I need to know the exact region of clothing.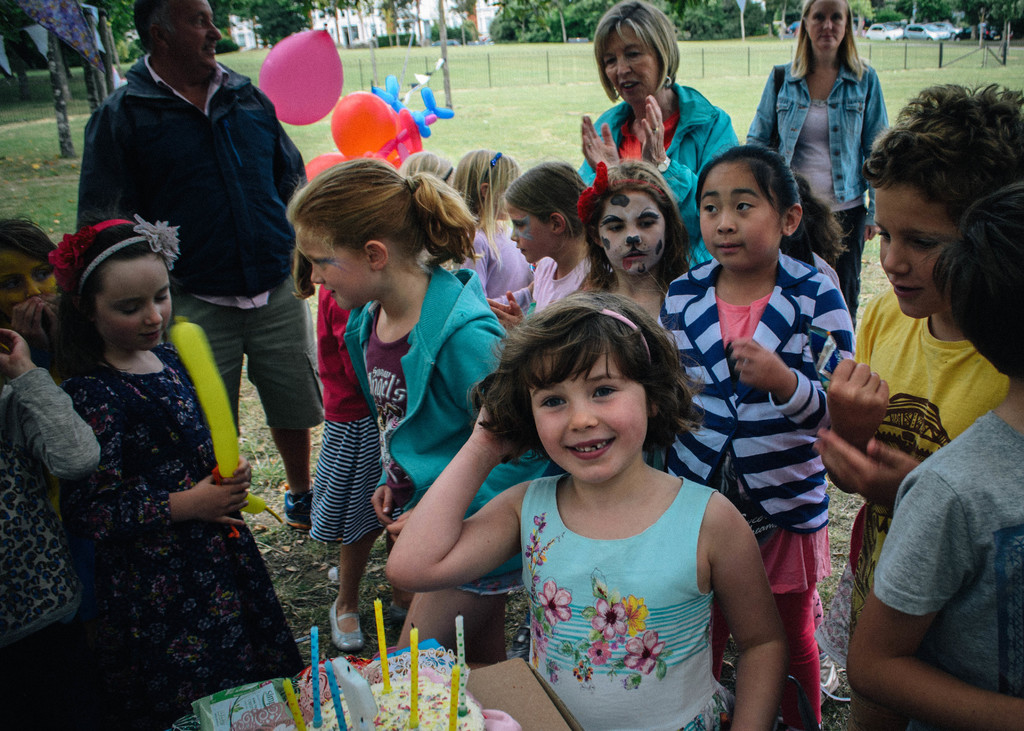
Region: 63/344/303/730.
